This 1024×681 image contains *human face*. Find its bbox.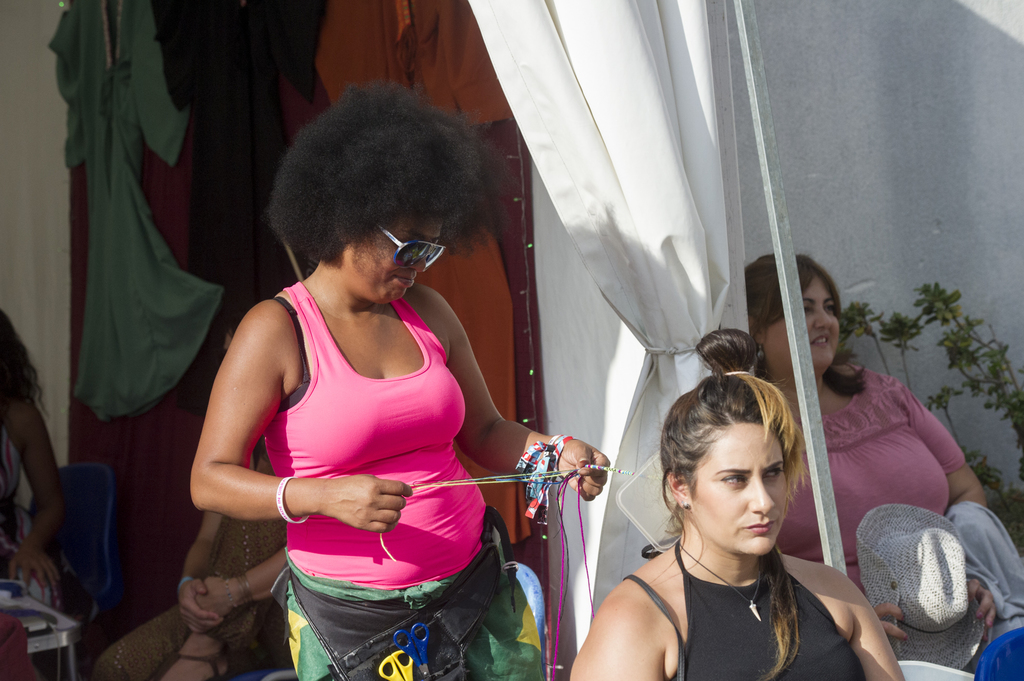
(x1=690, y1=422, x2=788, y2=557).
